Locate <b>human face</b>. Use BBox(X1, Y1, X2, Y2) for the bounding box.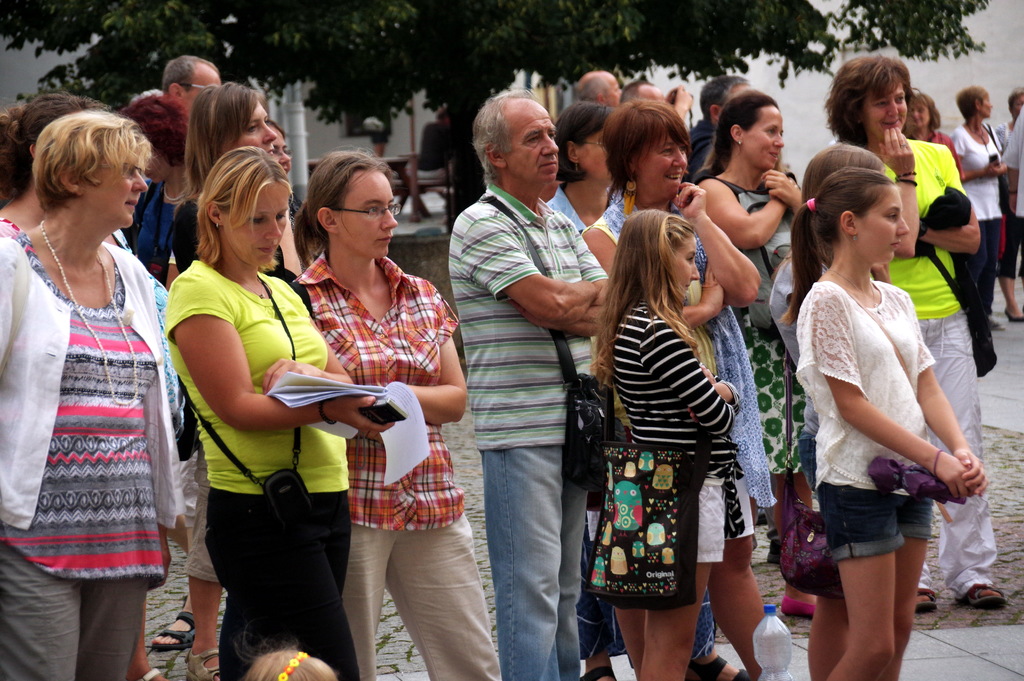
BBox(634, 132, 685, 199).
